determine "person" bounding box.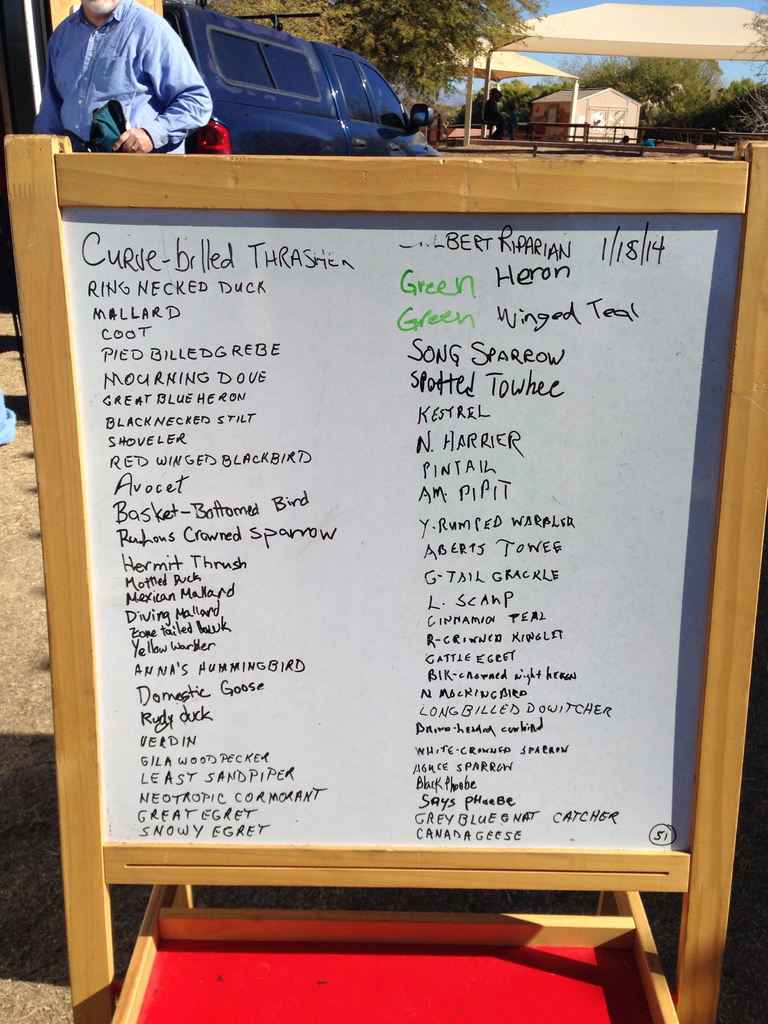
Determined: left=42, top=0, right=213, bottom=156.
